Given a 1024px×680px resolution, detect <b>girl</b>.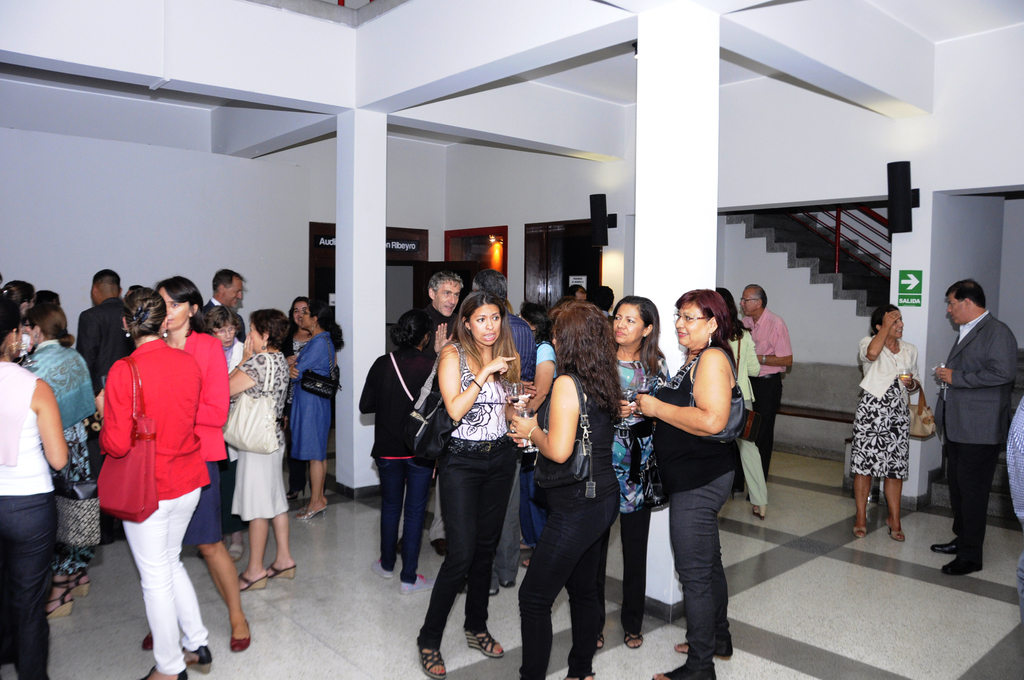
<bbox>204, 307, 253, 562</bbox>.
